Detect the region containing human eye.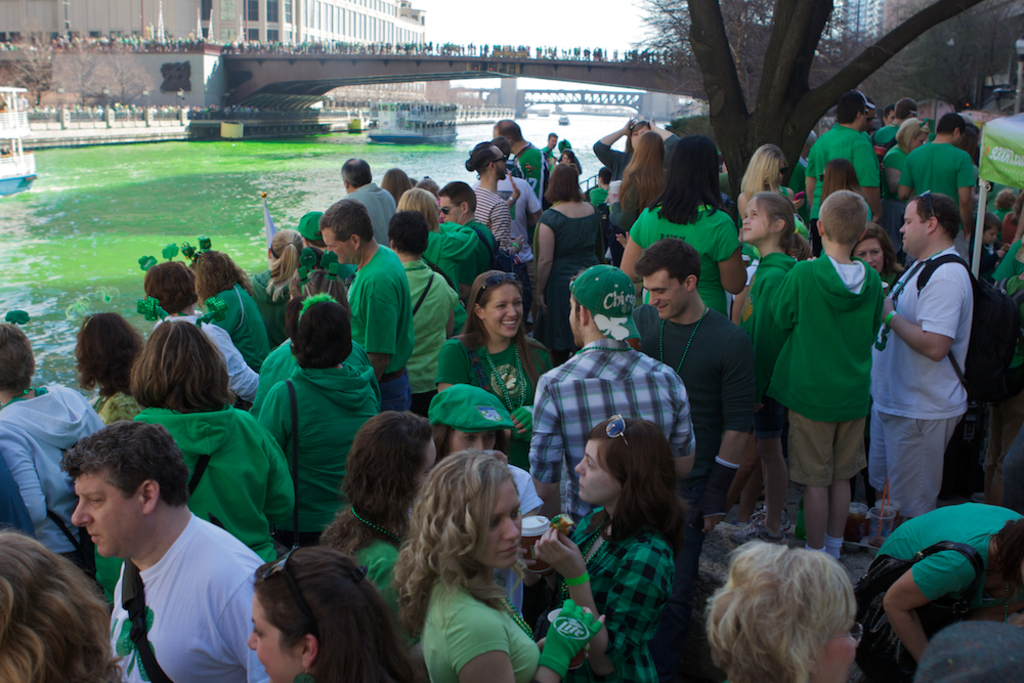
[x1=584, y1=462, x2=598, y2=471].
